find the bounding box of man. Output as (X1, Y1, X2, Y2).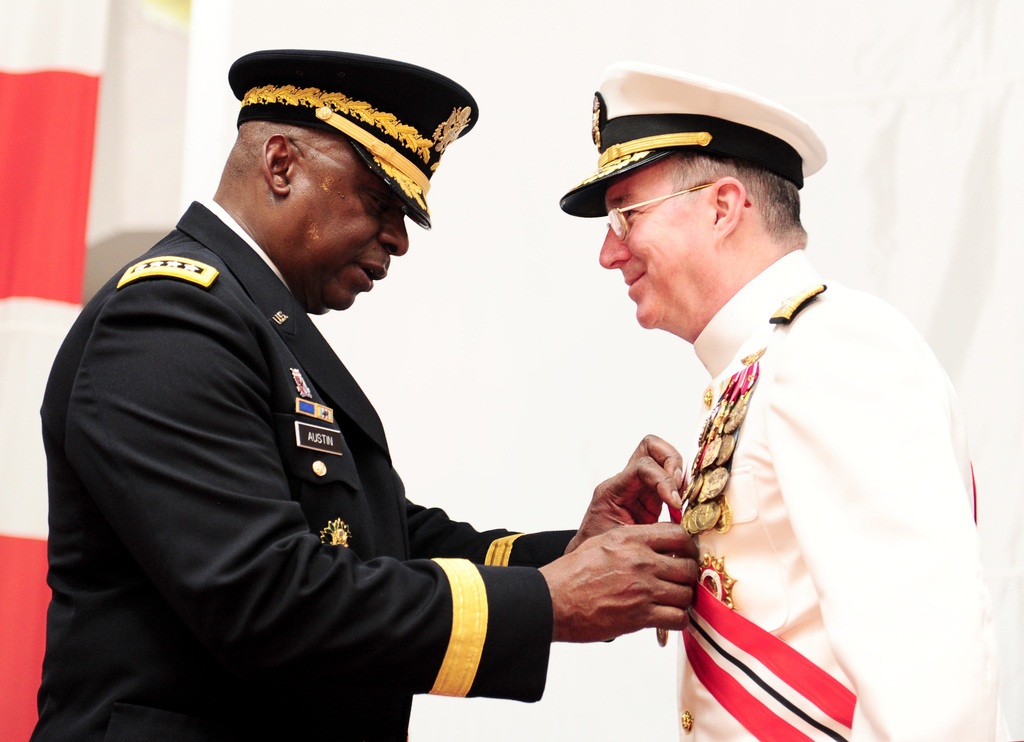
(501, 90, 963, 738).
